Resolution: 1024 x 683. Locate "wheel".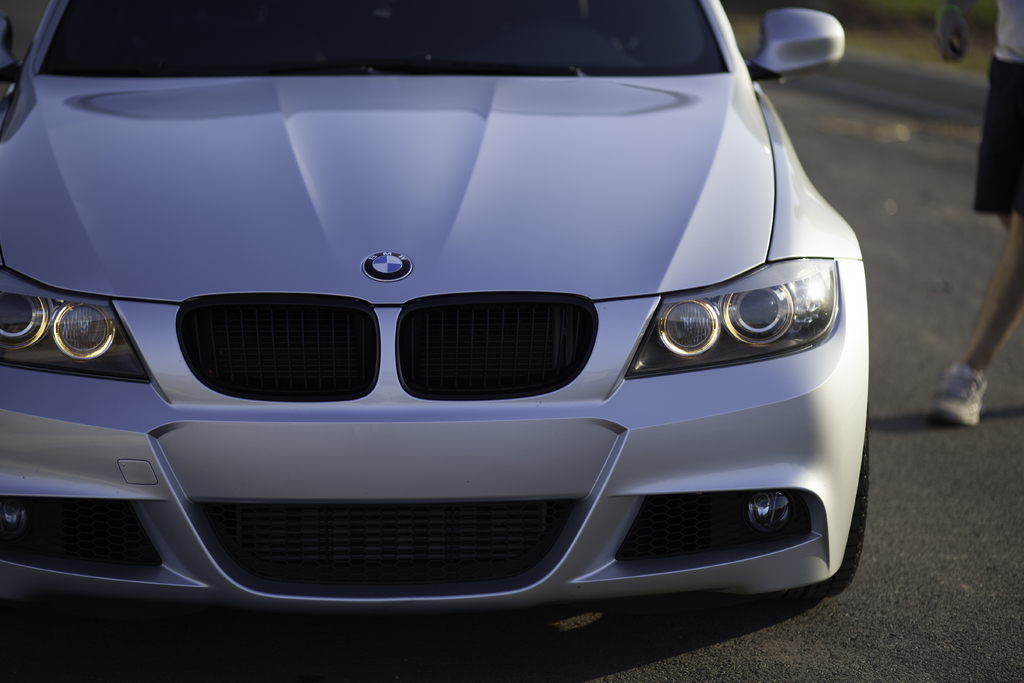
box=[810, 432, 874, 600].
